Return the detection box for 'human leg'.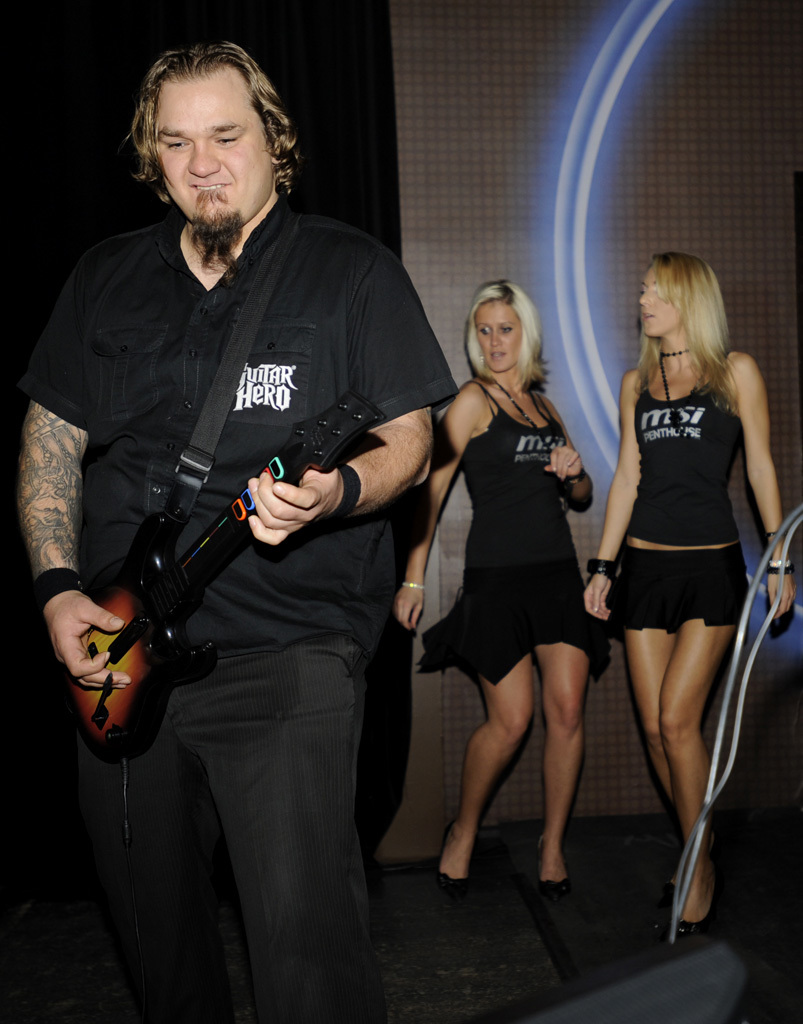
(x1=656, y1=615, x2=736, y2=923).
